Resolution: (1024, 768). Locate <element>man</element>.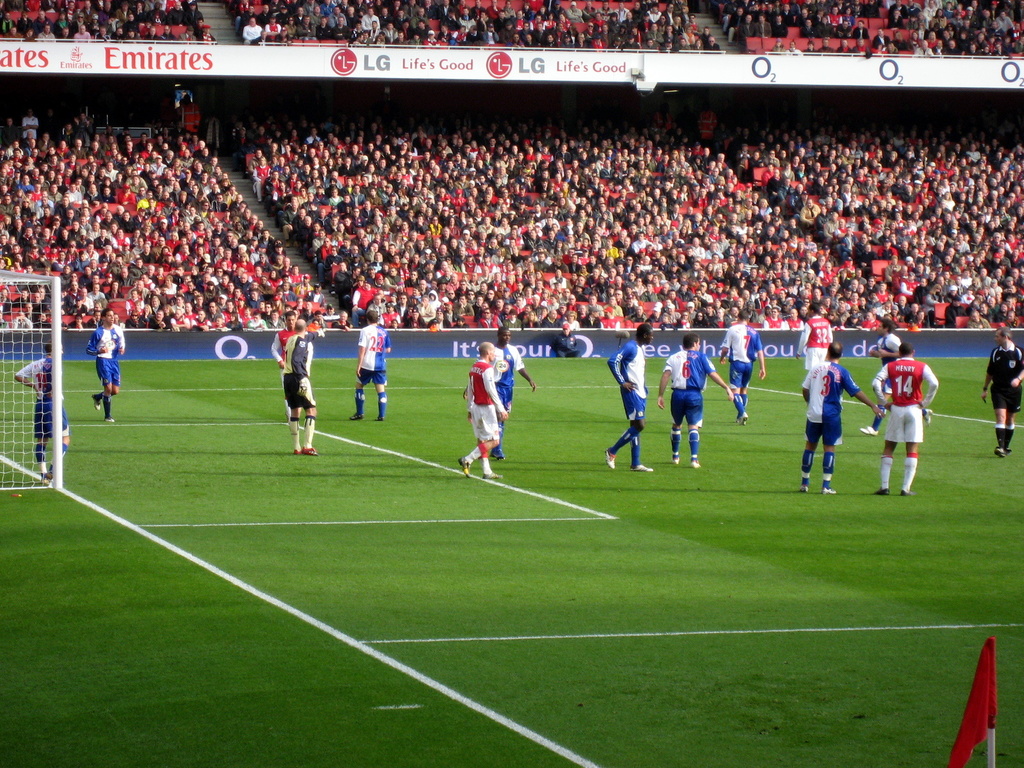
603, 305, 622, 320.
